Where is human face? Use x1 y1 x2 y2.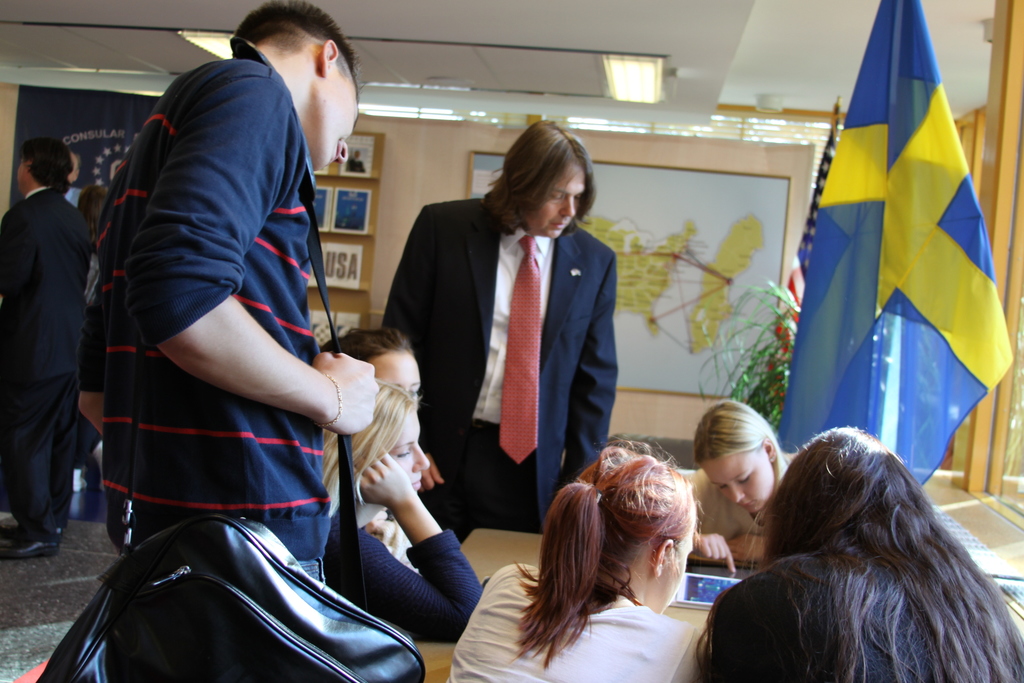
656 522 694 616.
